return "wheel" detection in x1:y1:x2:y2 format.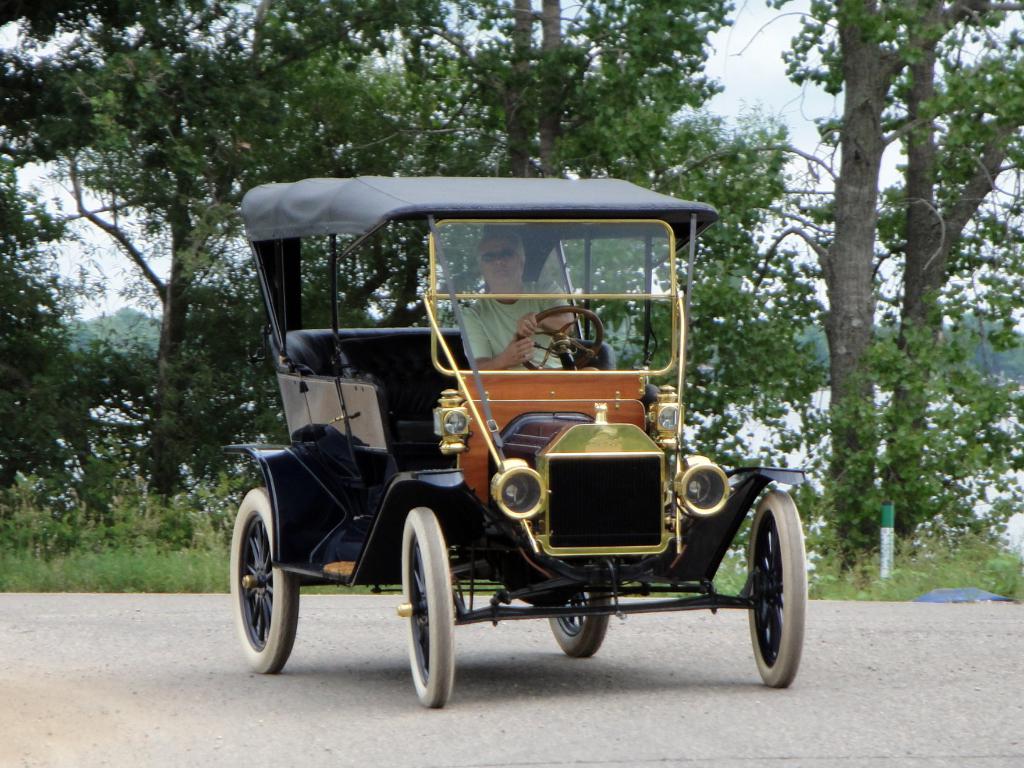
750:491:810:691.
